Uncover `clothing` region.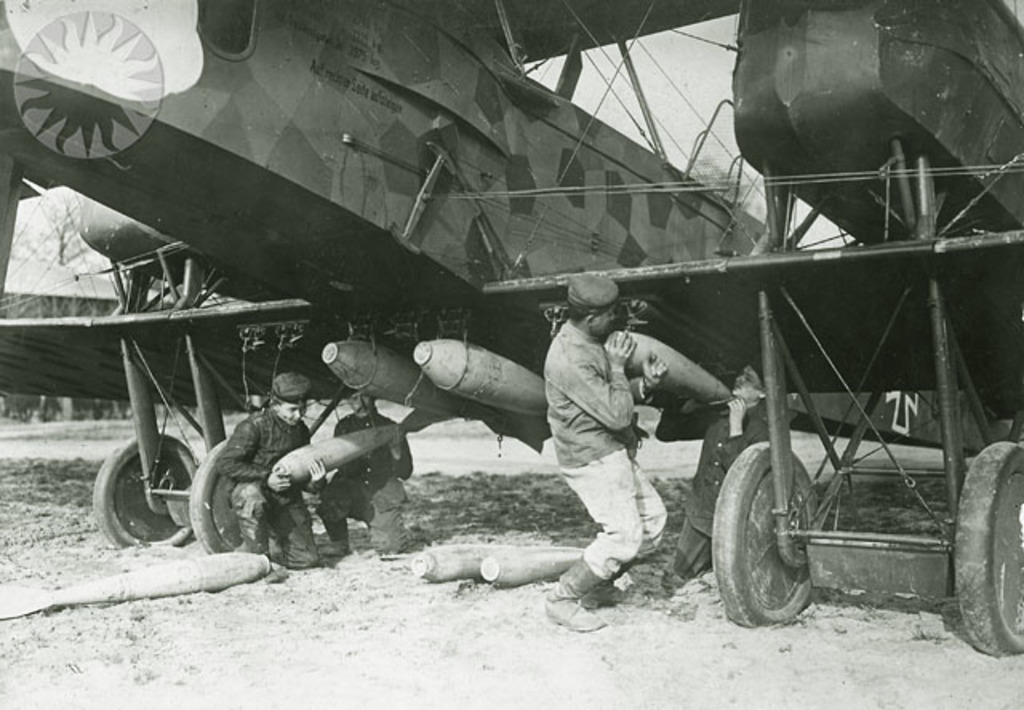
Uncovered: <bbox>314, 411, 426, 552</bbox>.
